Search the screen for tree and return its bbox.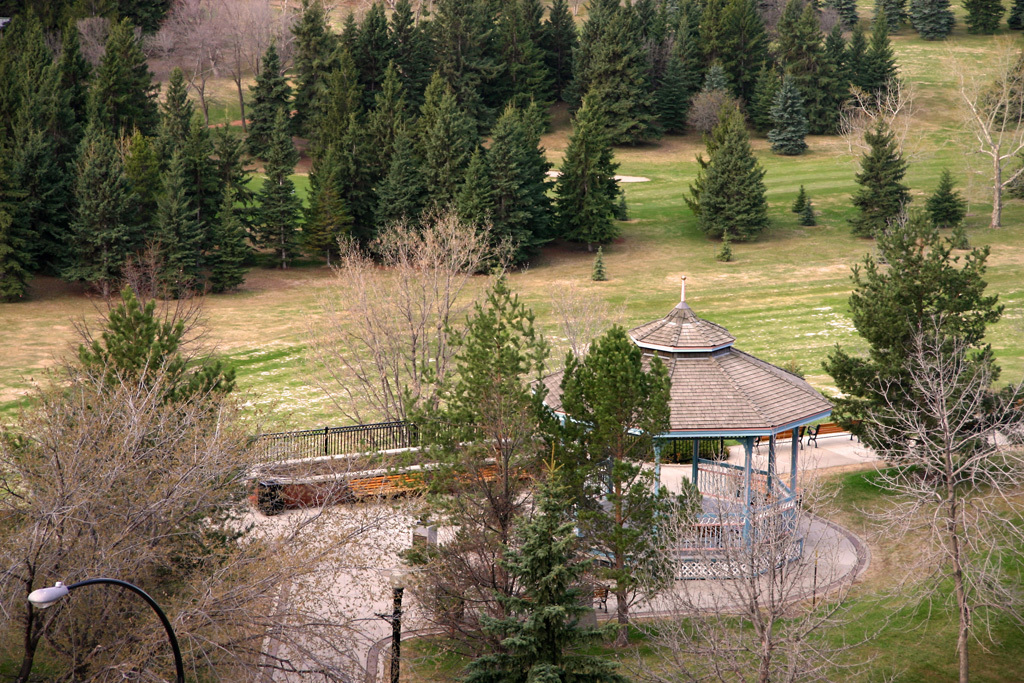
Found: box=[155, 131, 218, 294].
